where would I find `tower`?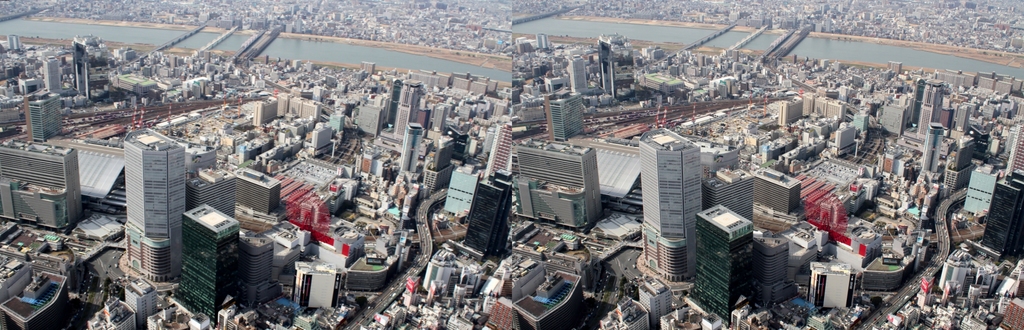
At locate(744, 170, 810, 219).
